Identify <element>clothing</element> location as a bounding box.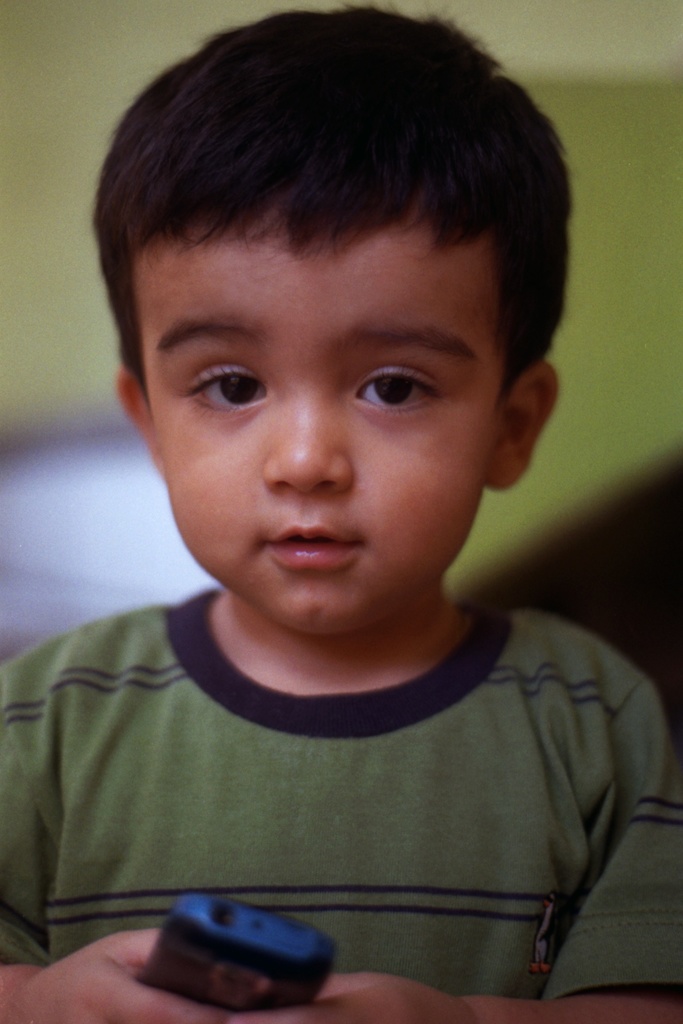
<region>0, 580, 682, 1009</region>.
